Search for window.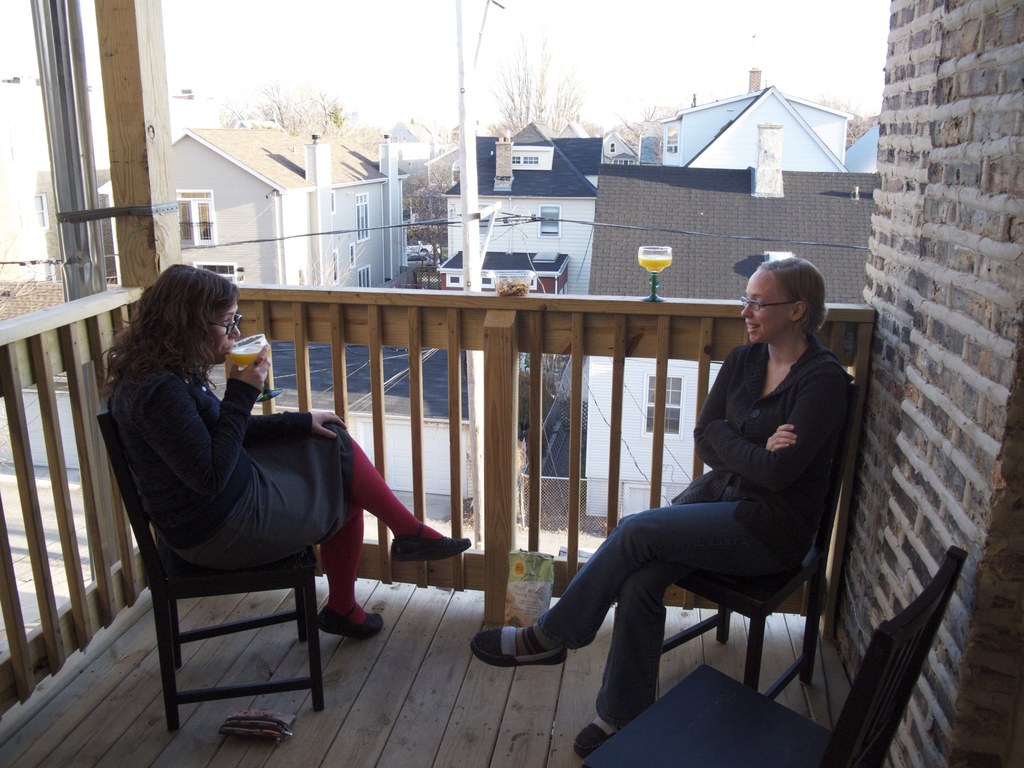
Found at [17,193,50,231].
